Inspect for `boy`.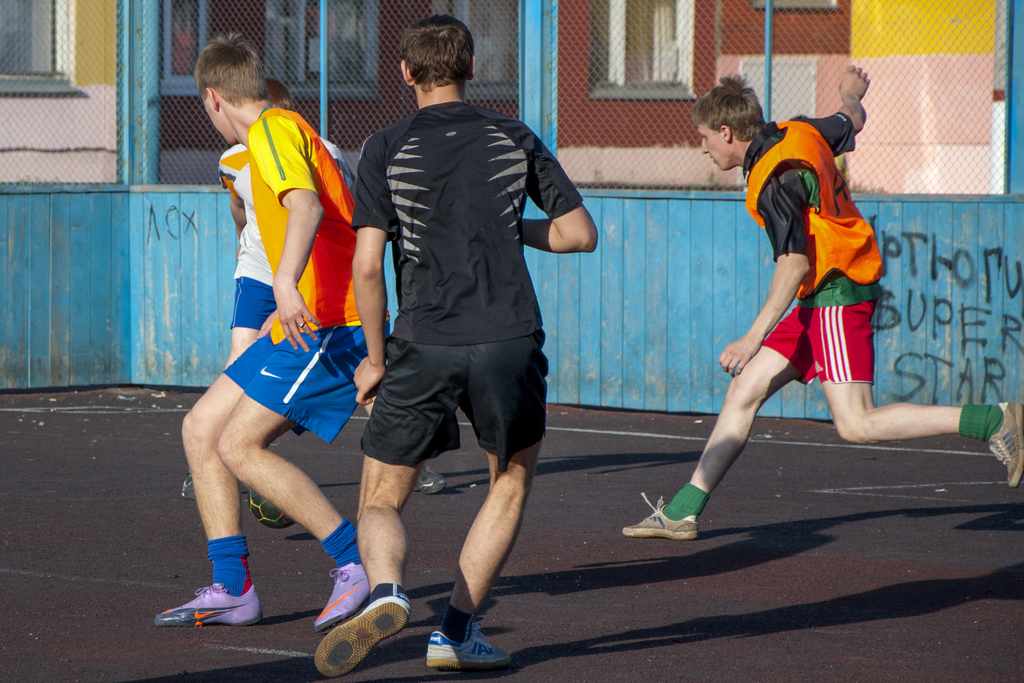
Inspection: box(178, 77, 446, 500).
